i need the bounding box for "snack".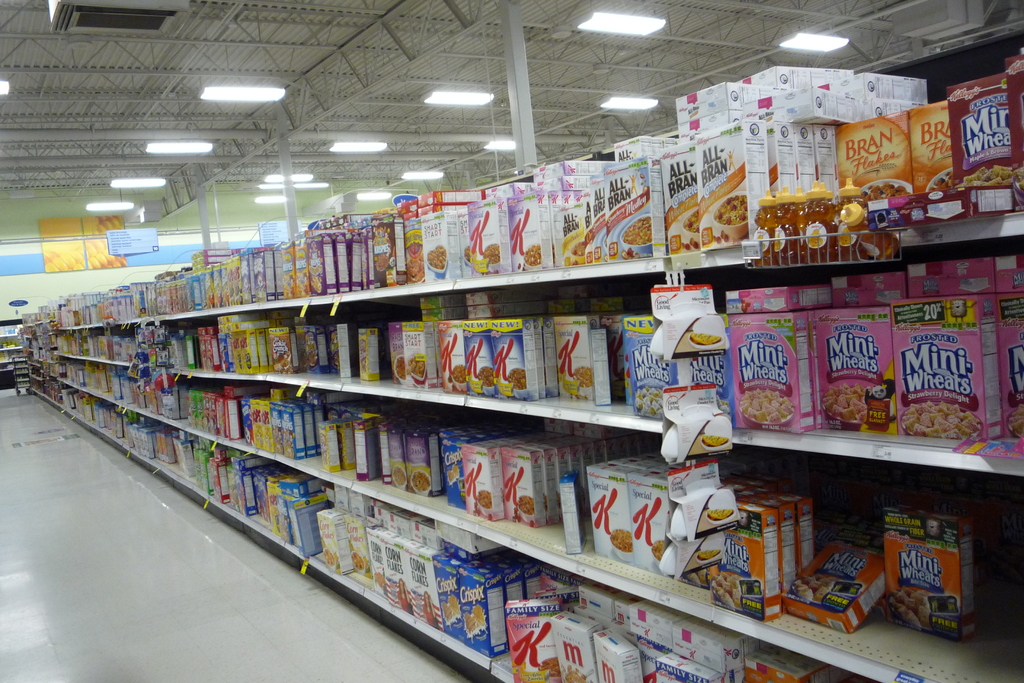
Here it is: BBox(892, 288, 994, 454).
